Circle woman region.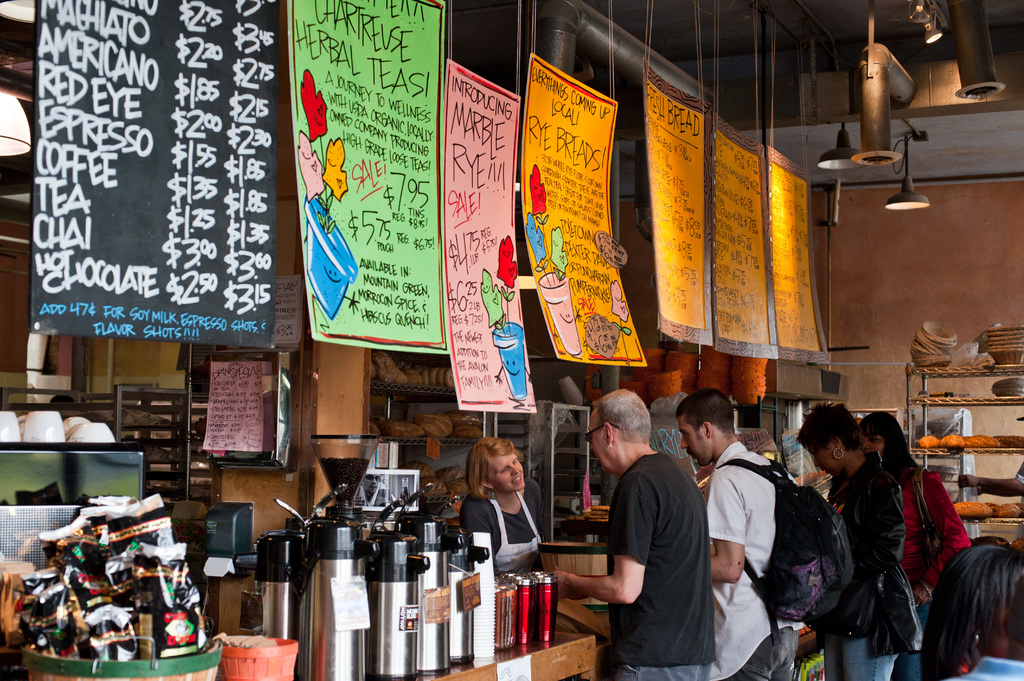
Region: box(461, 440, 542, 573).
